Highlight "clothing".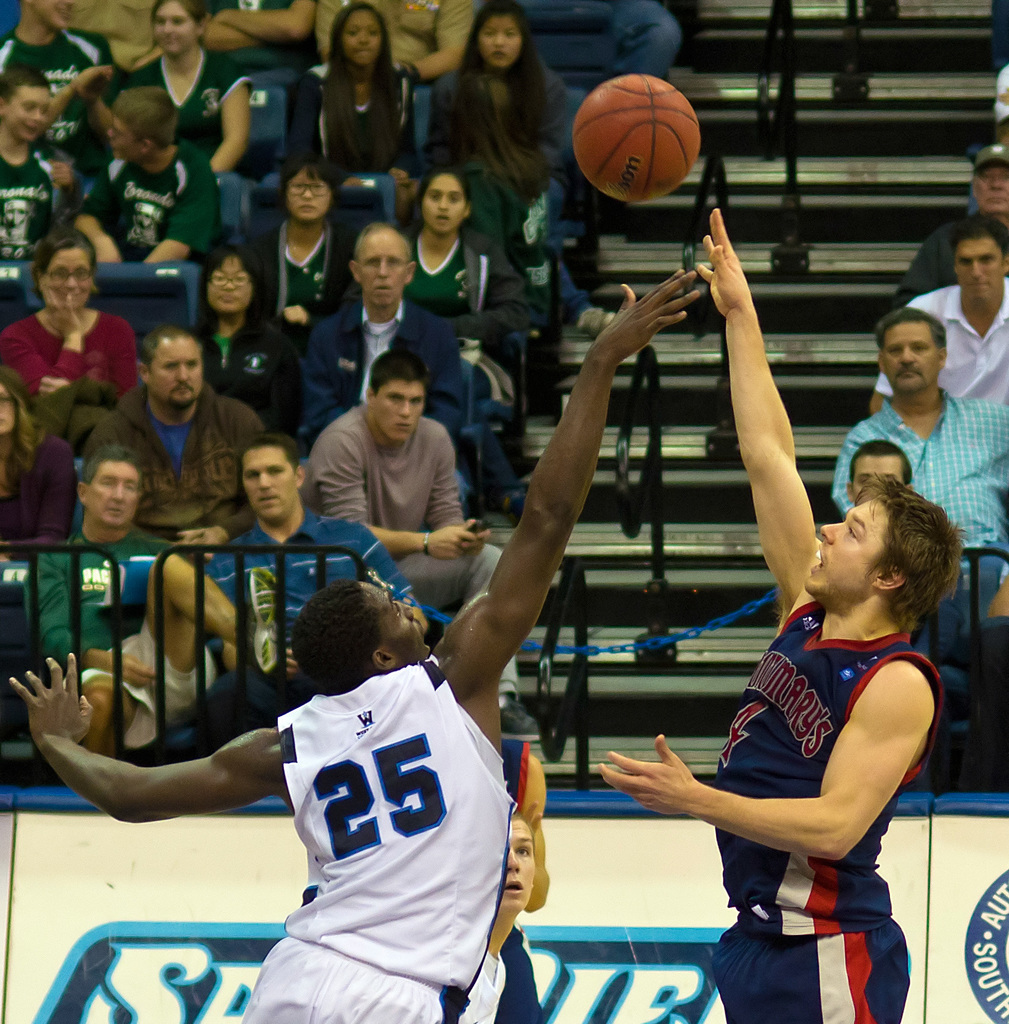
Highlighted region: detection(878, 274, 1008, 411).
